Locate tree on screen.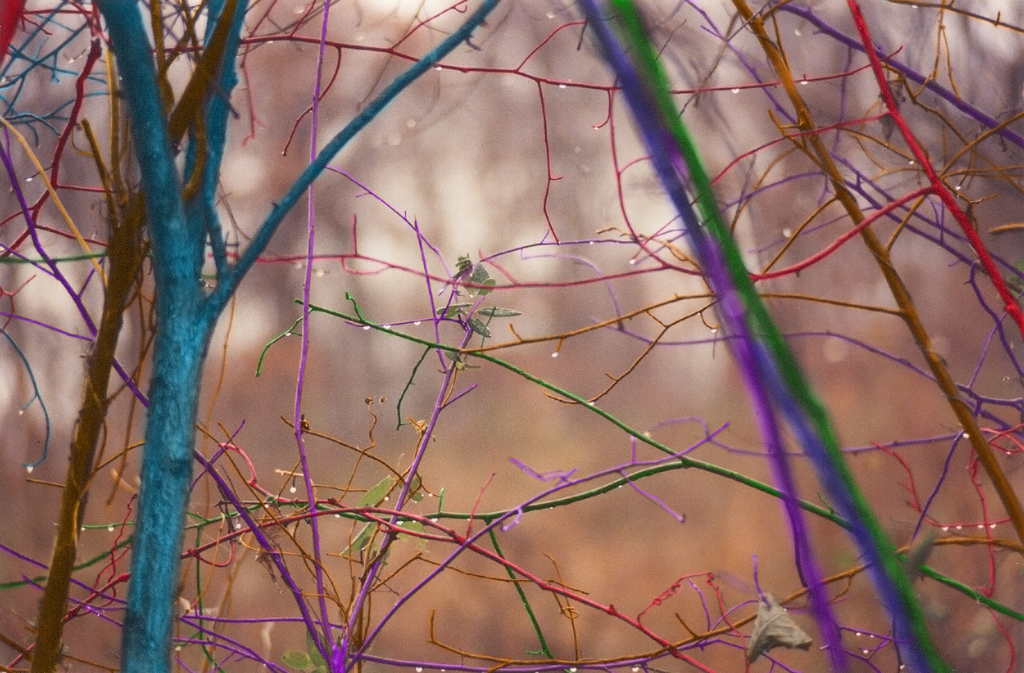
On screen at {"left": 0, "top": 0, "right": 1023, "bottom": 672}.
